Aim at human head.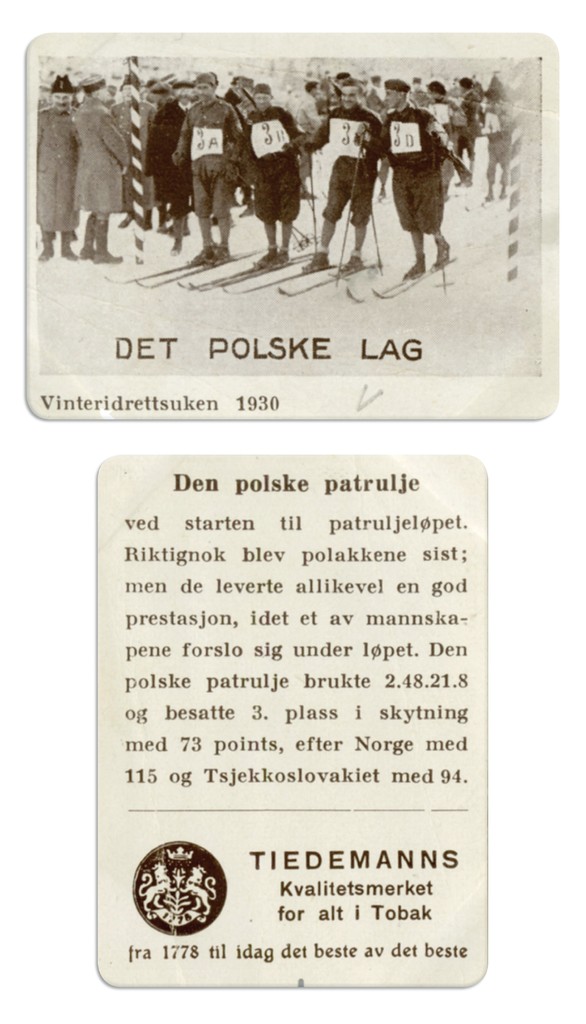
Aimed at <box>250,81,273,114</box>.
